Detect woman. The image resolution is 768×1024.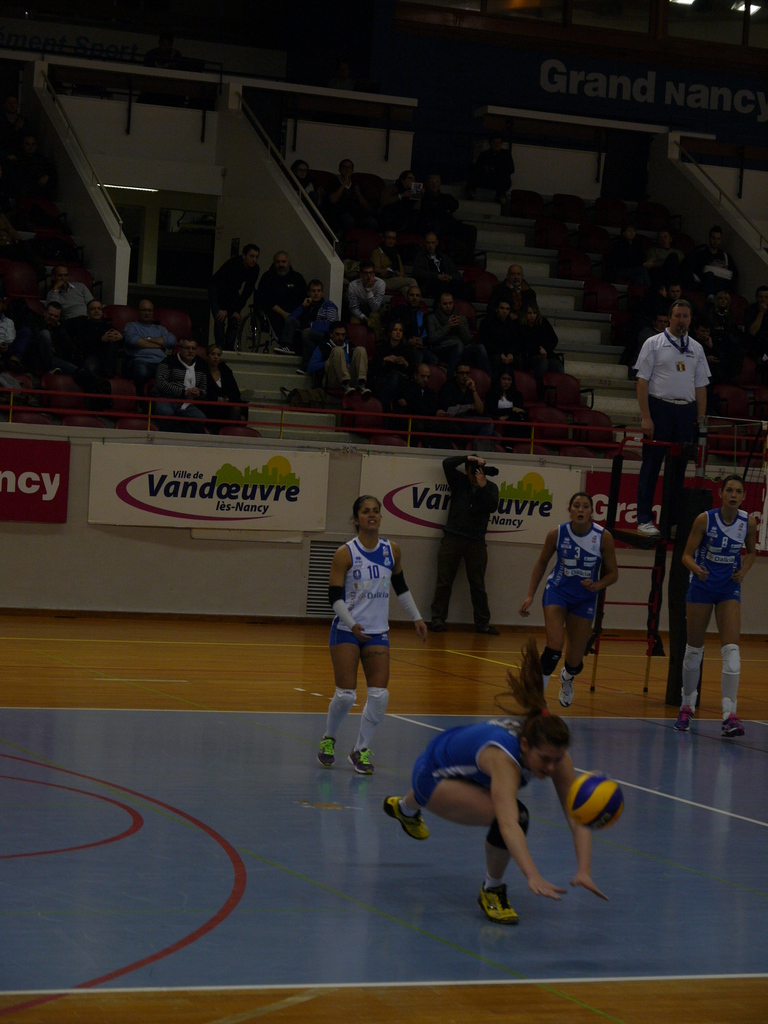
[left=321, top=484, right=414, bottom=799].
